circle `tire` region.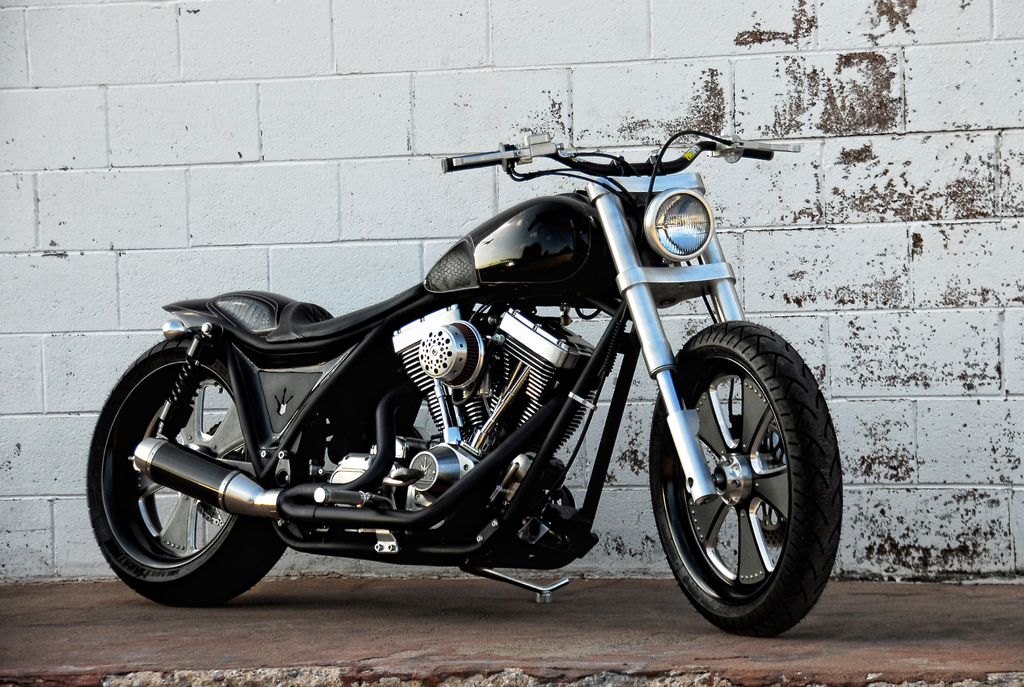
Region: crop(83, 338, 289, 606).
